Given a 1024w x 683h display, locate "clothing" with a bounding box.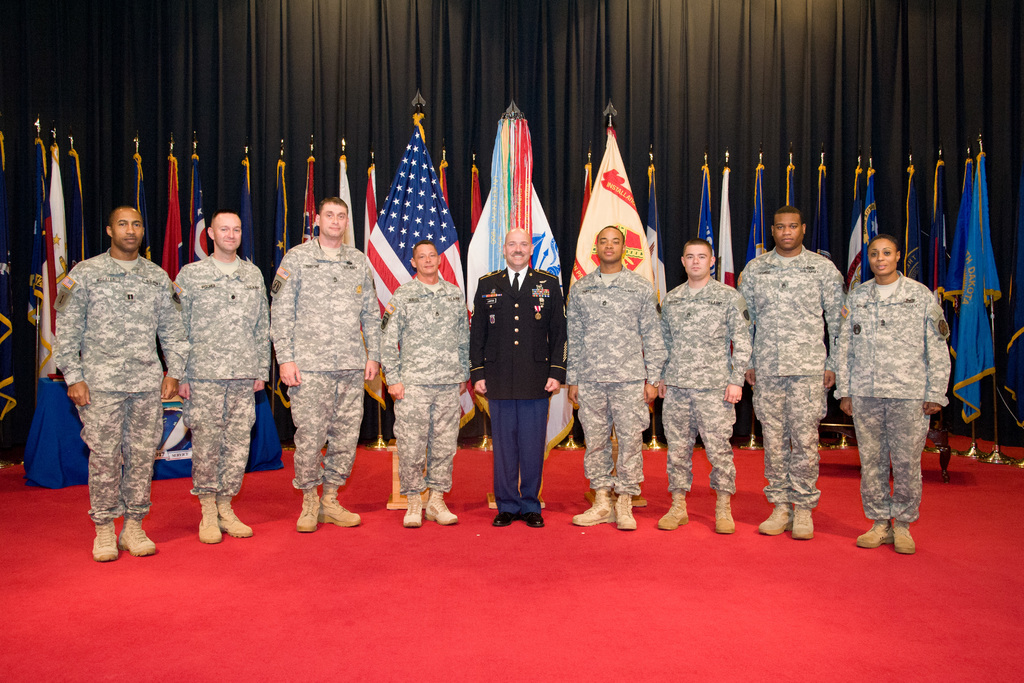
Located: [381,276,471,493].
